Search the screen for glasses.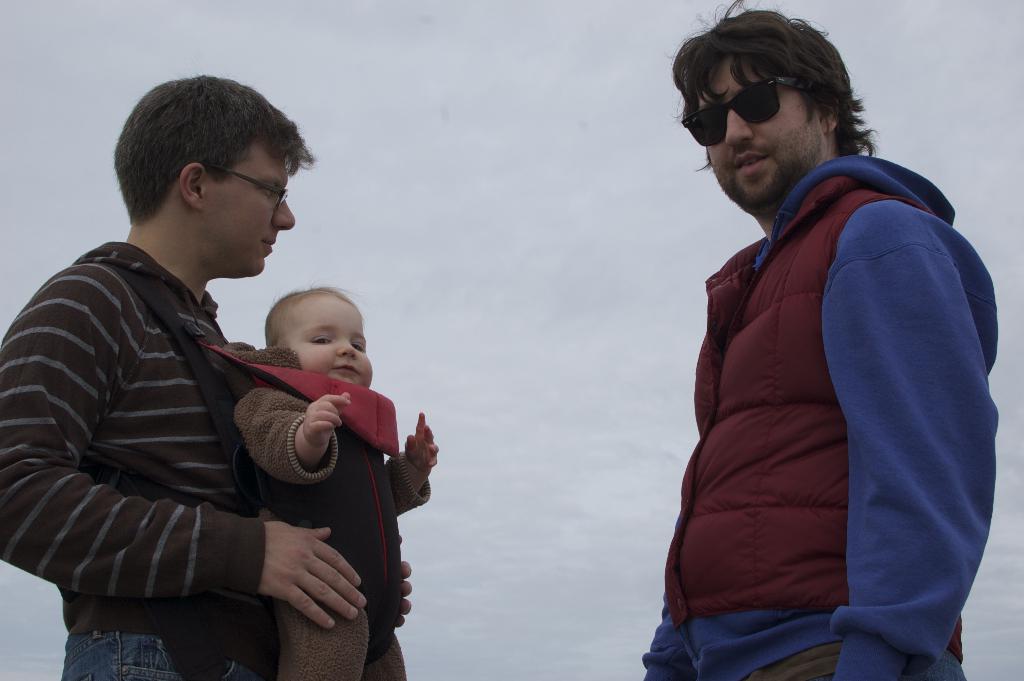
Found at box=[685, 76, 829, 125].
